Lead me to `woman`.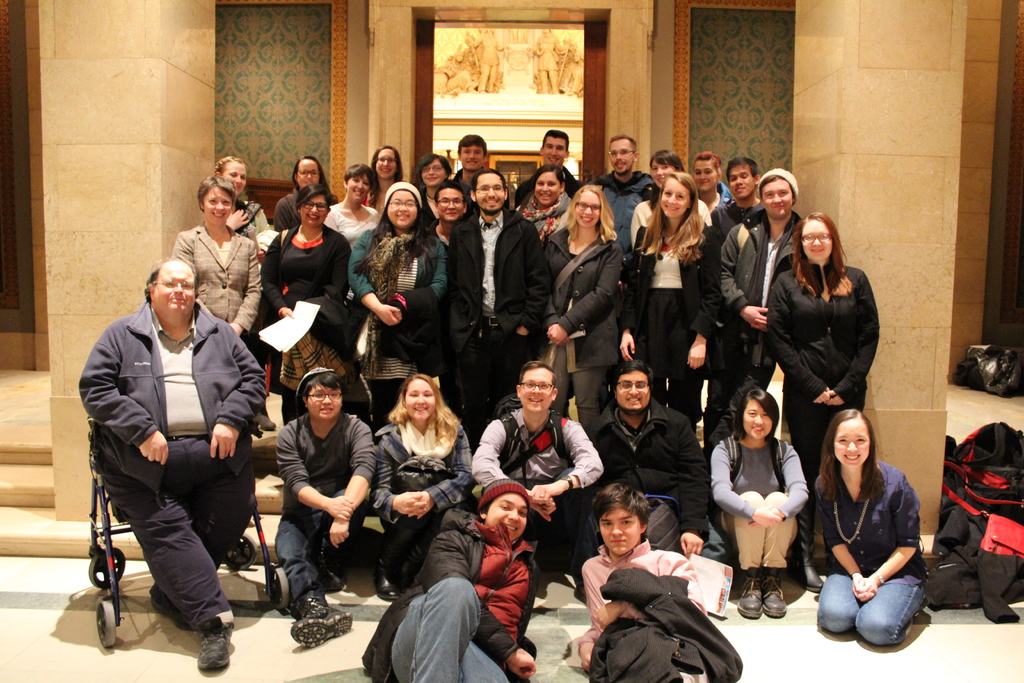
Lead to (271,152,340,233).
